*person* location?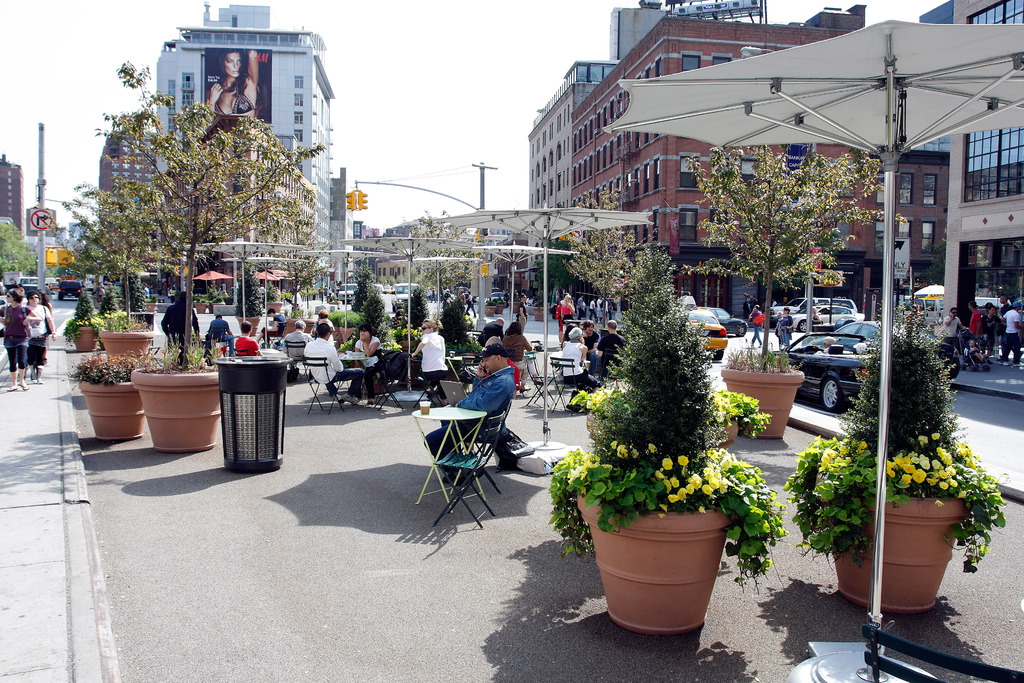
811,304,822,325
